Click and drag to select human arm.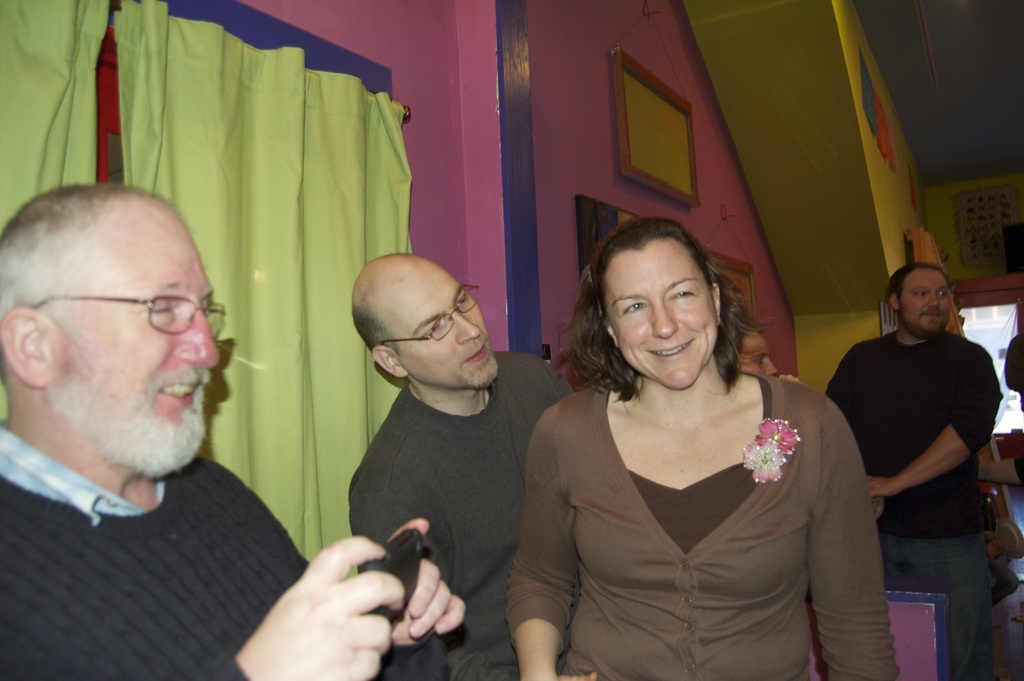
Selection: pyautogui.locateOnScreen(800, 403, 897, 680).
